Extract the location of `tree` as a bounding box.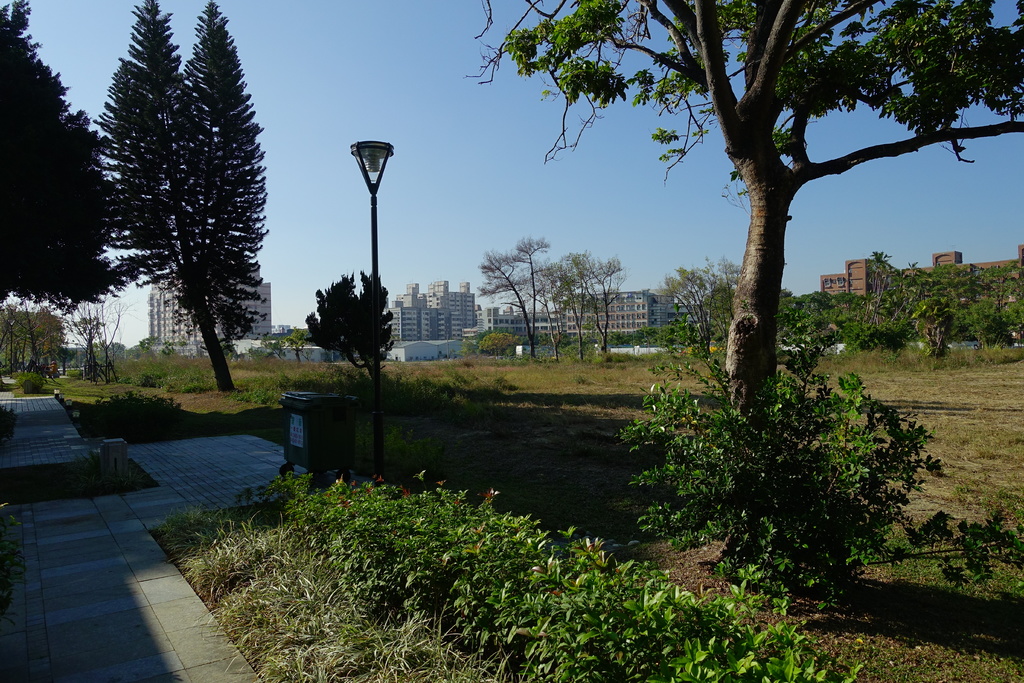
<bbox>0, 0, 125, 371</bbox>.
